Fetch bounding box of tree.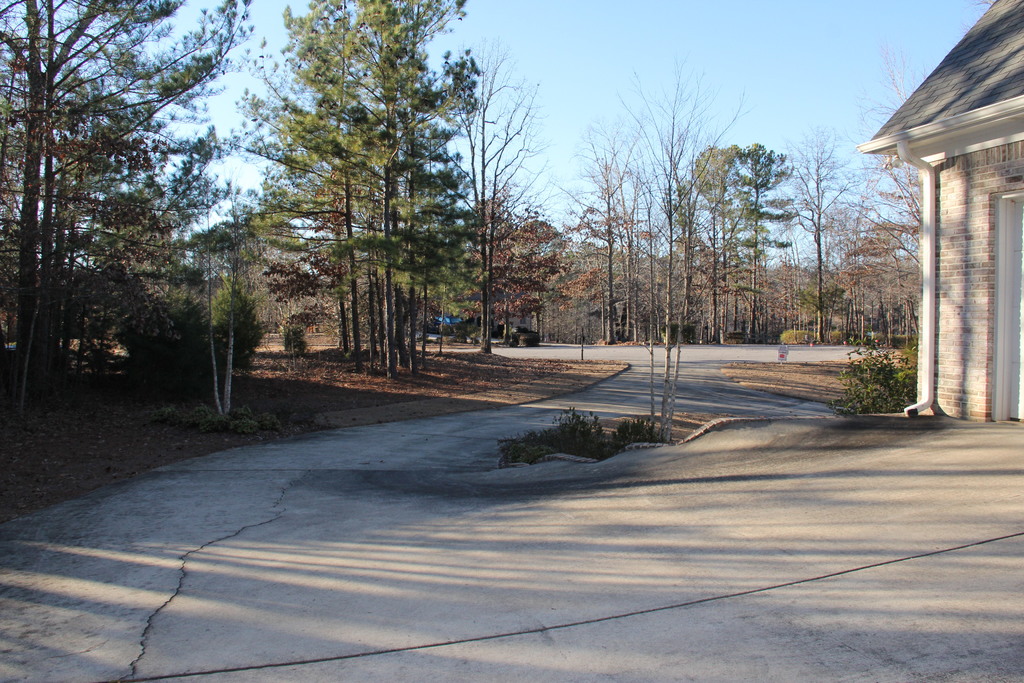
Bbox: bbox=[709, 136, 790, 331].
